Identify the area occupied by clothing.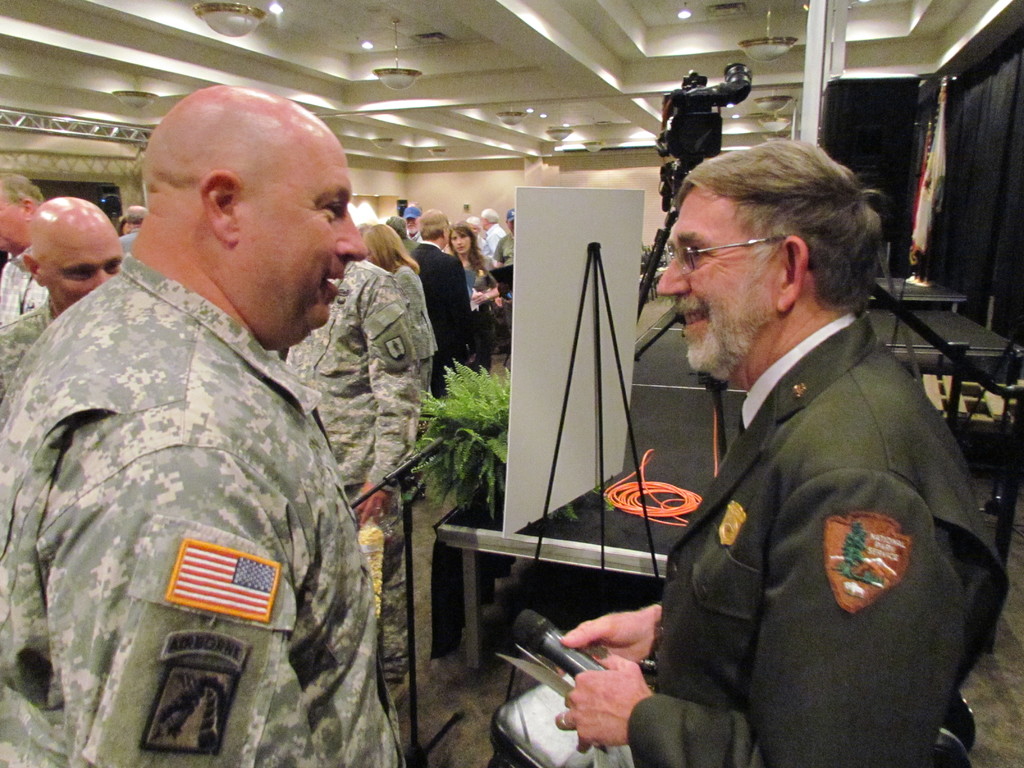
Area: rect(0, 202, 421, 748).
